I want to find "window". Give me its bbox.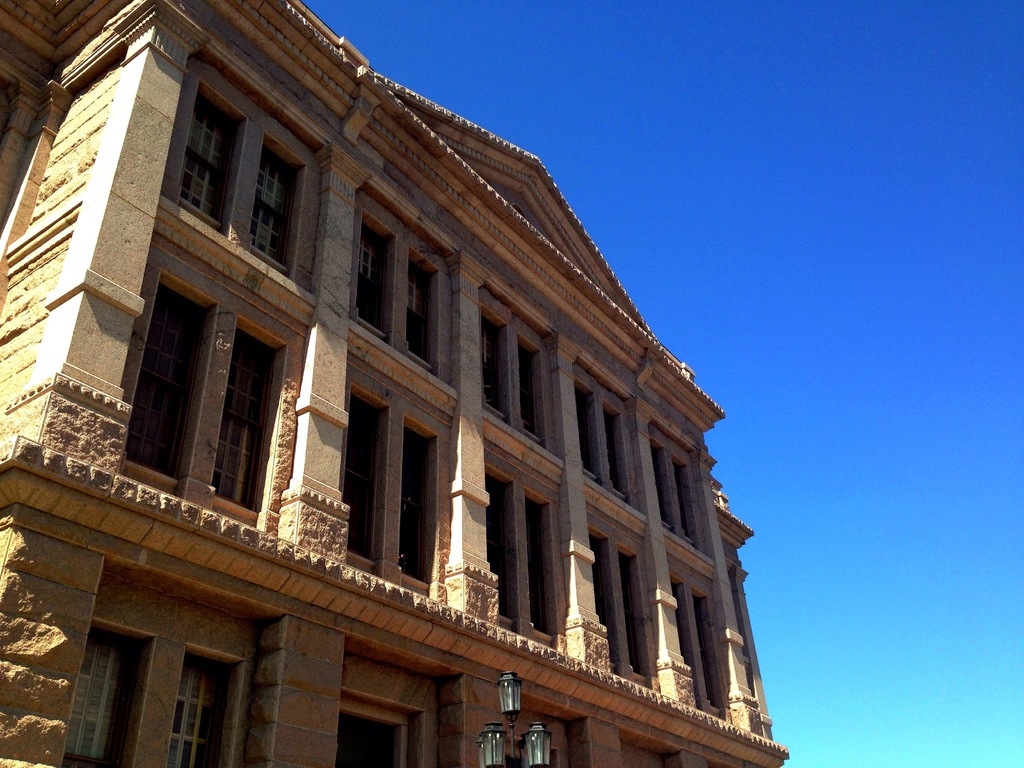
crop(694, 602, 718, 699).
